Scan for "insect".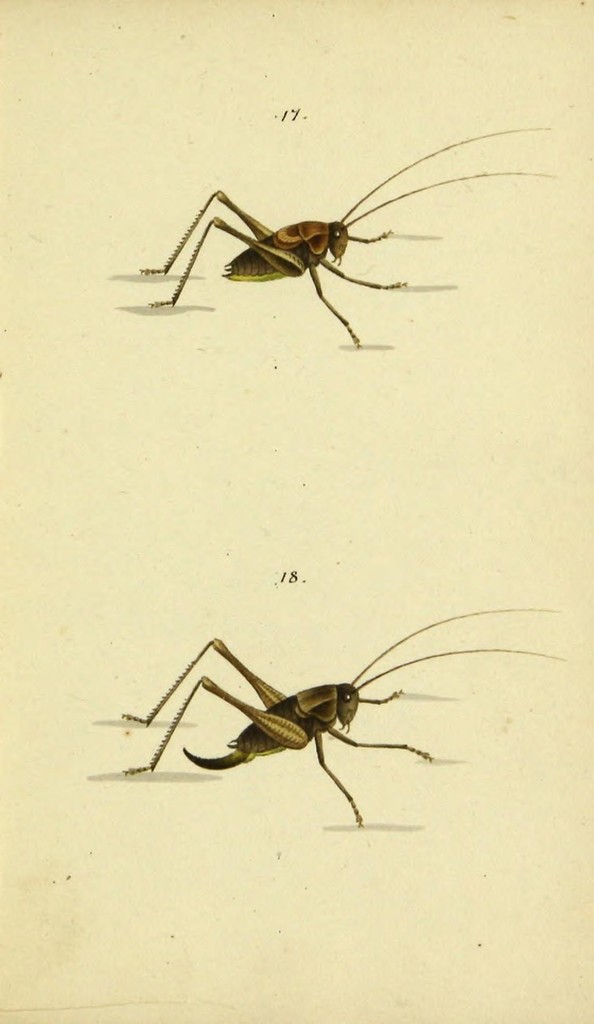
Scan result: 137,128,562,344.
